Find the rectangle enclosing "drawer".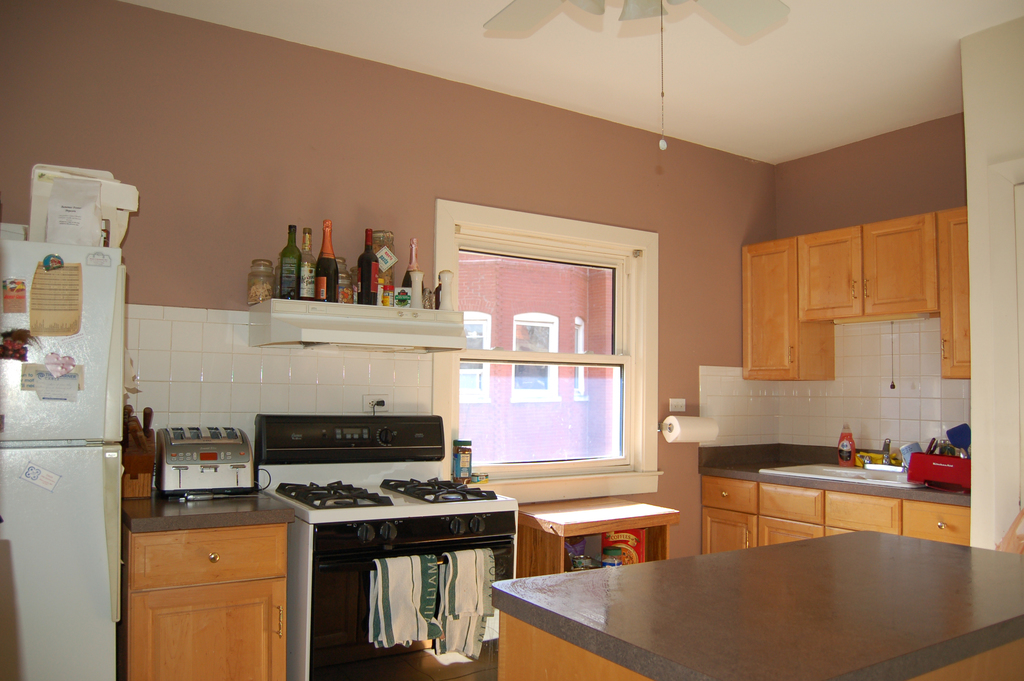
[700,482,757,513].
